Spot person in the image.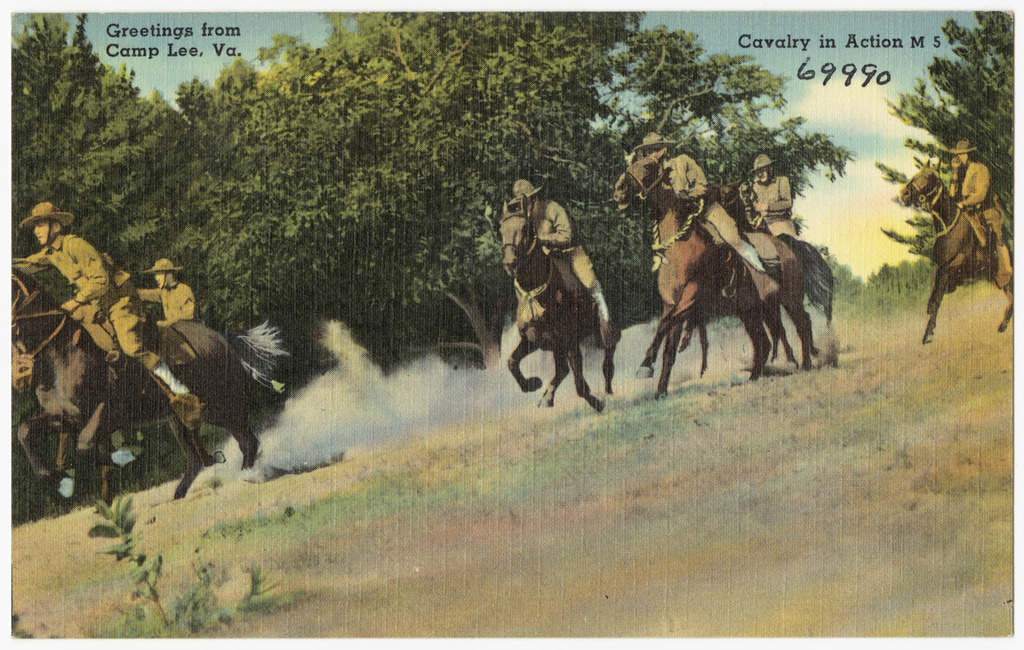
person found at detection(746, 155, 797, 236).
